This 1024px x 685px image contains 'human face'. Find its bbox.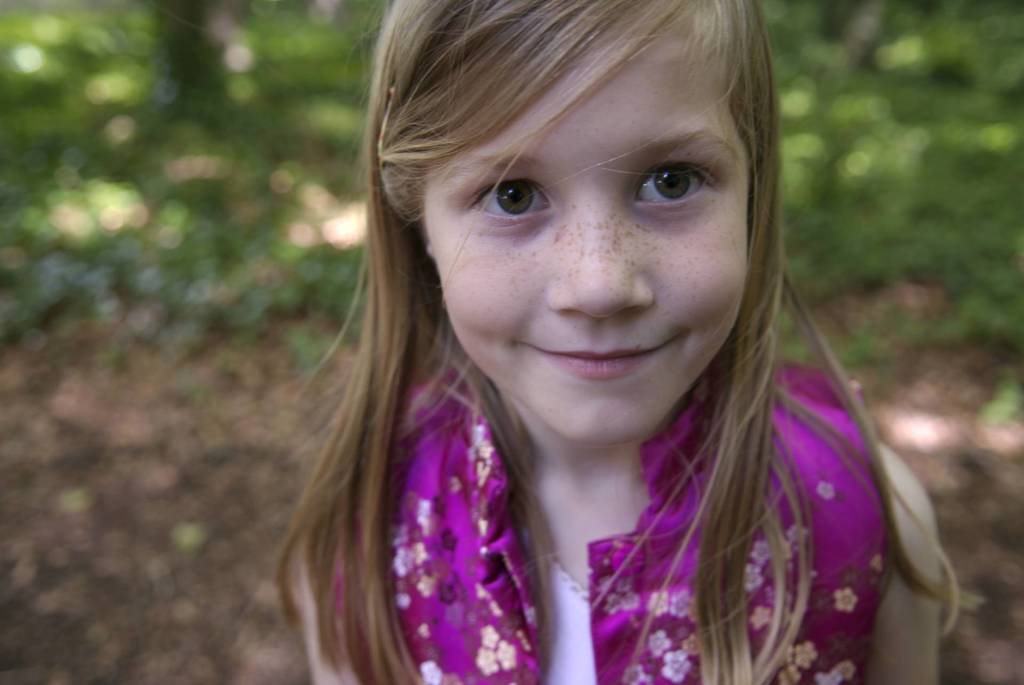
<box>413,29,768,428</box>.
